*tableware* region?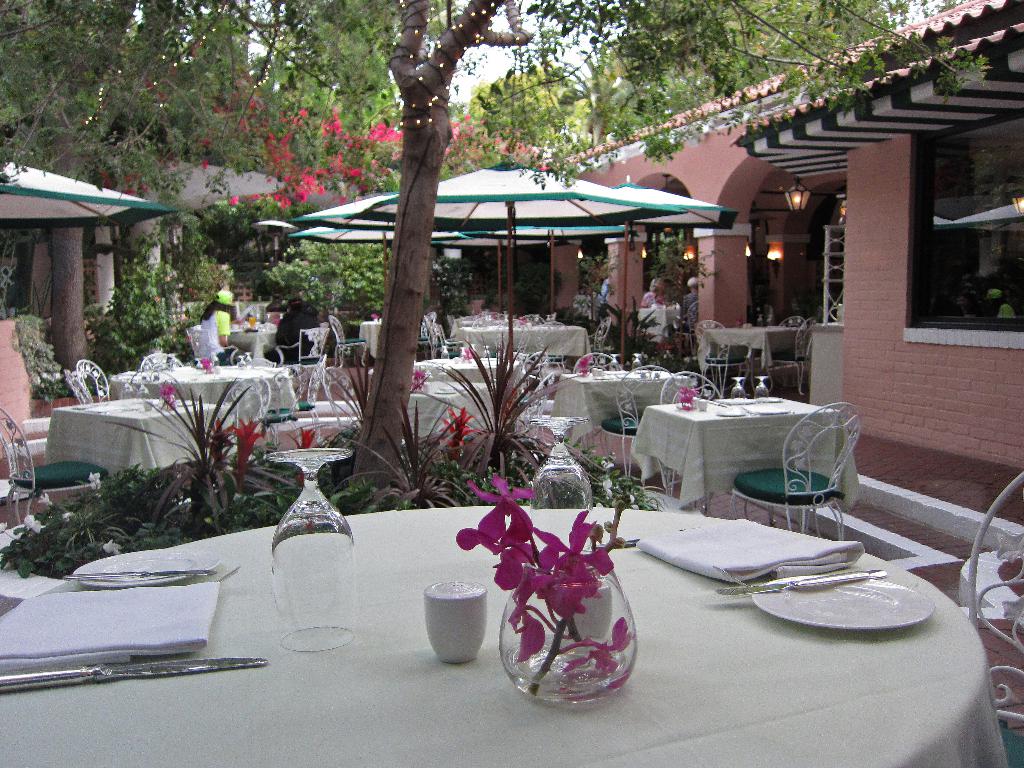
detection(177, 401, 198, 408)
